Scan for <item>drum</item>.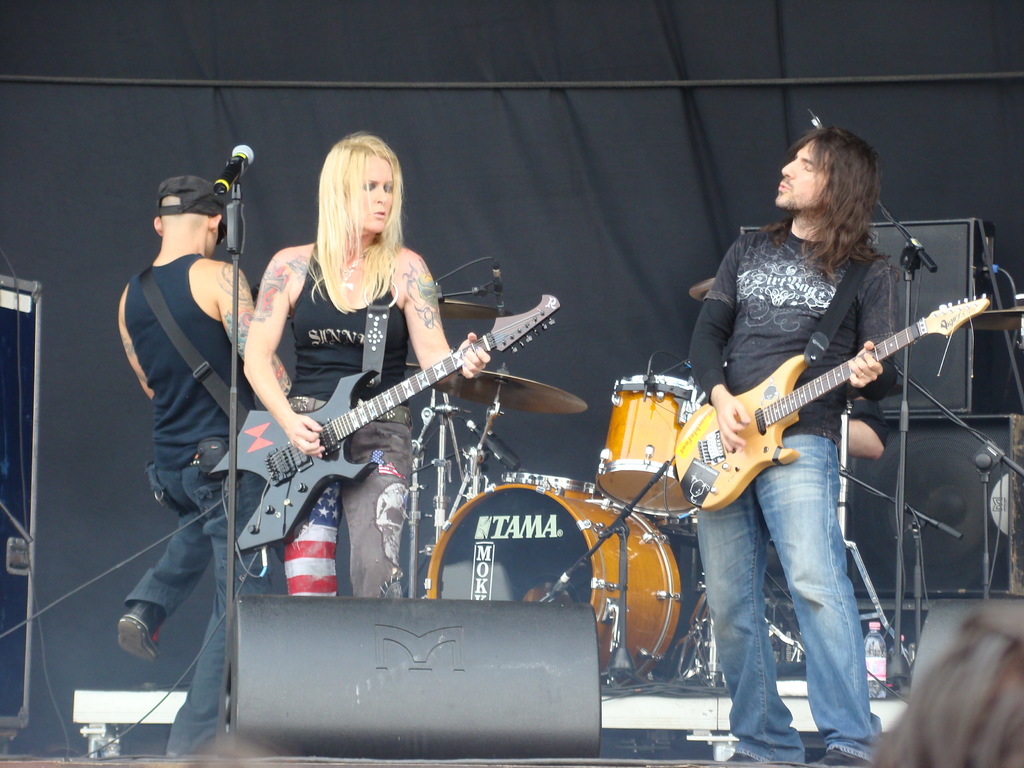
Scan result: [x1=607, y1=372, x2=717, y2=516].
